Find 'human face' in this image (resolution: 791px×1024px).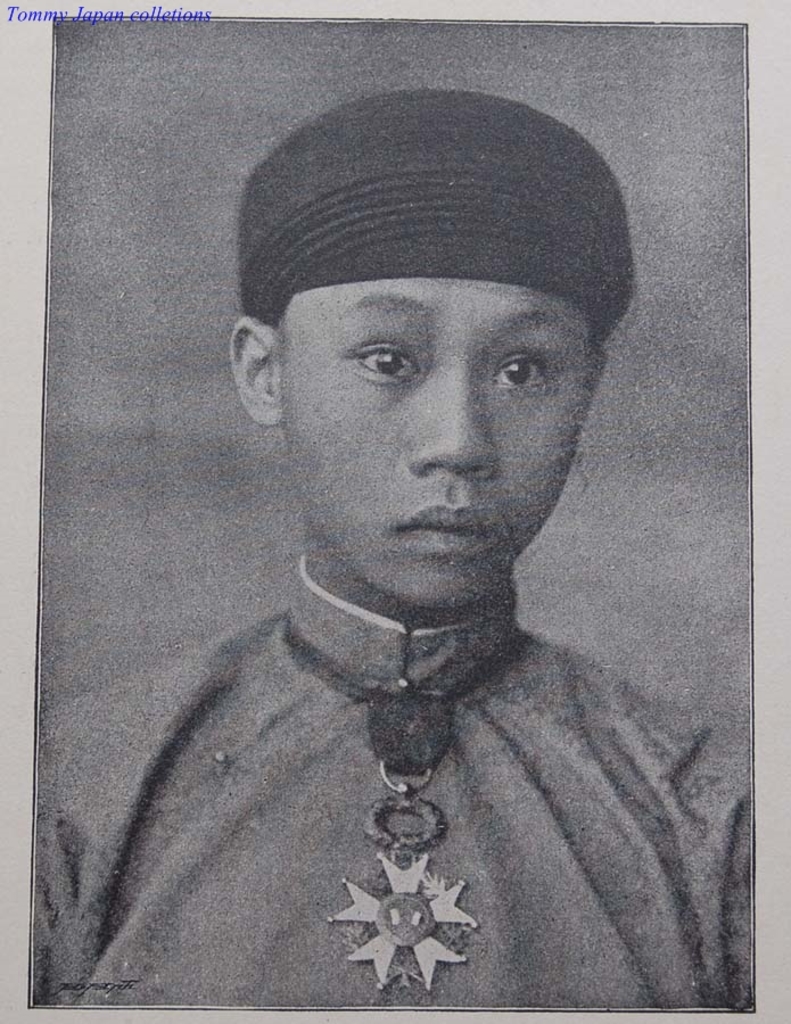
<region>275, 276, 600, 598</region>.
